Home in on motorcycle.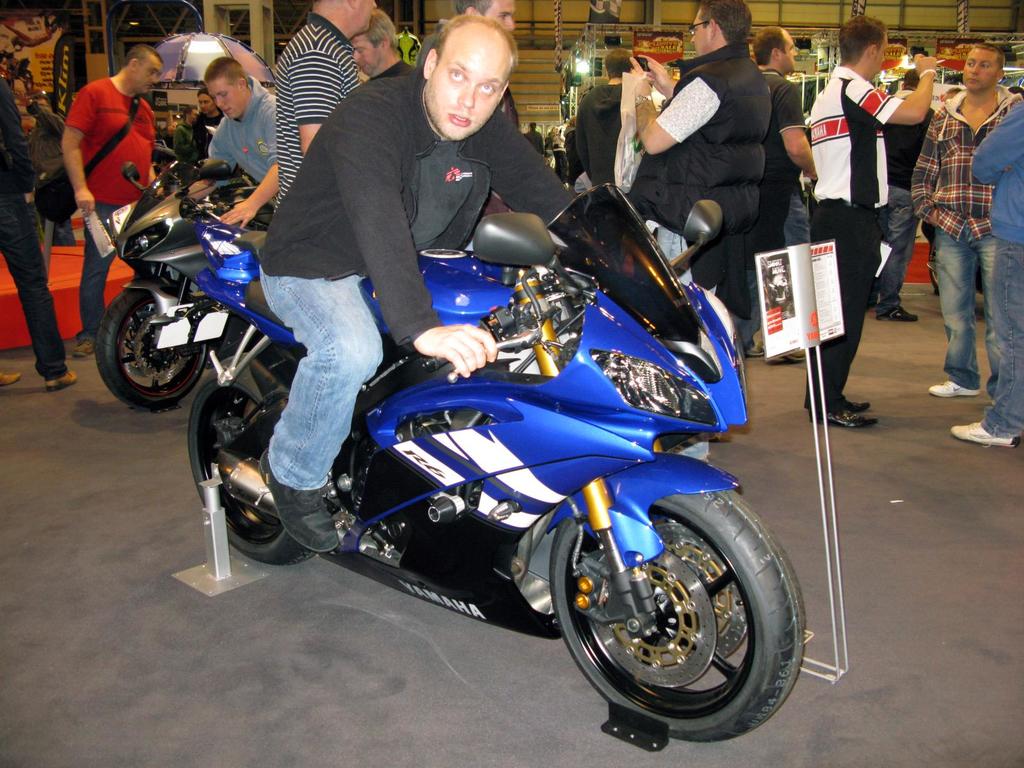
Homed in at <region>93, 157, 273, 410</region>.
